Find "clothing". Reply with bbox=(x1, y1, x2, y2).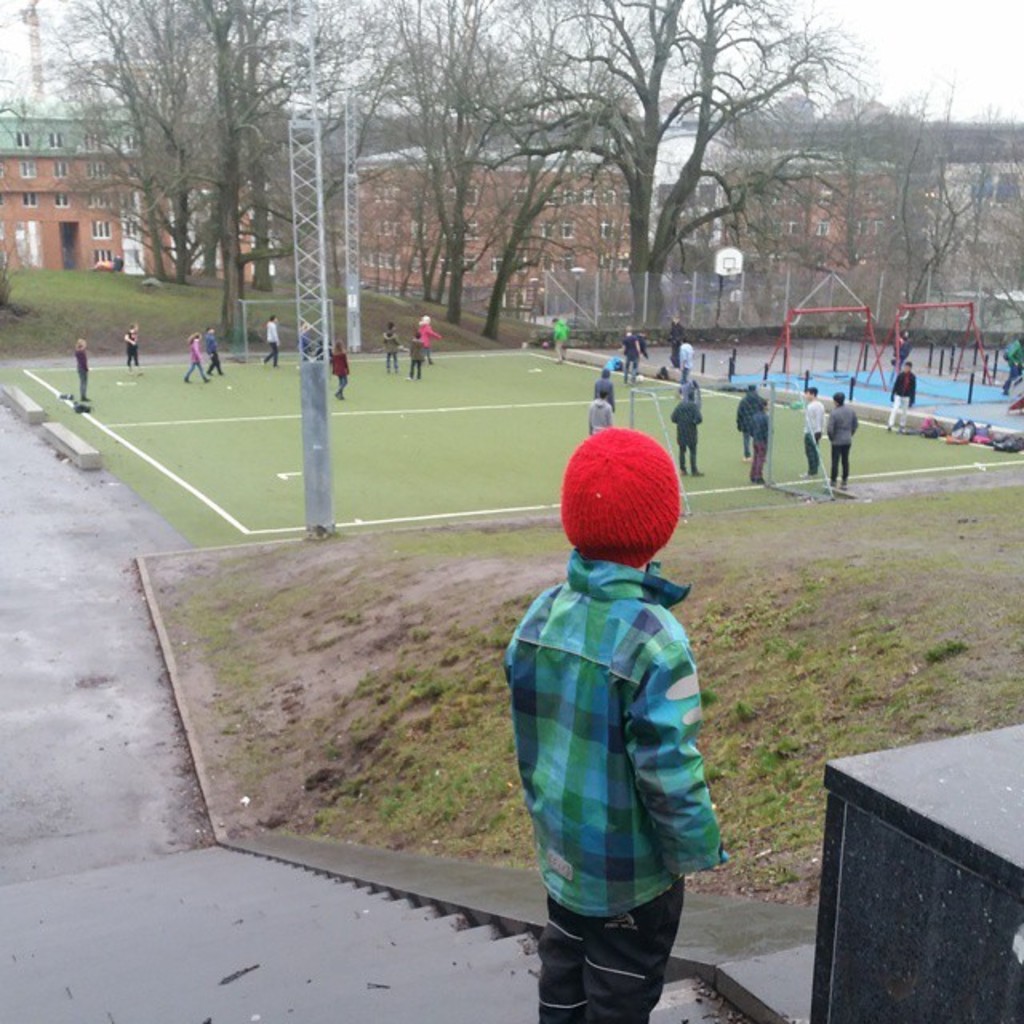
bbox=(589, 395, 613, 434).
